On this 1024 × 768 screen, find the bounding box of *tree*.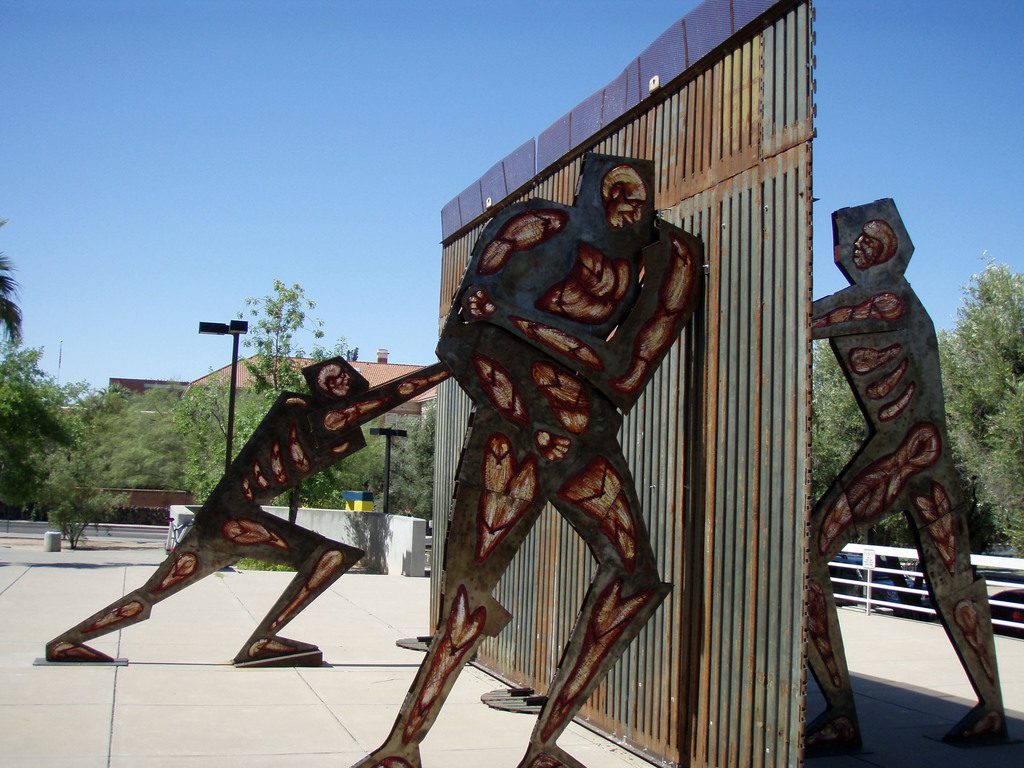
Bounding box: [x1=79, y1=383, x2=191, y2=507].
